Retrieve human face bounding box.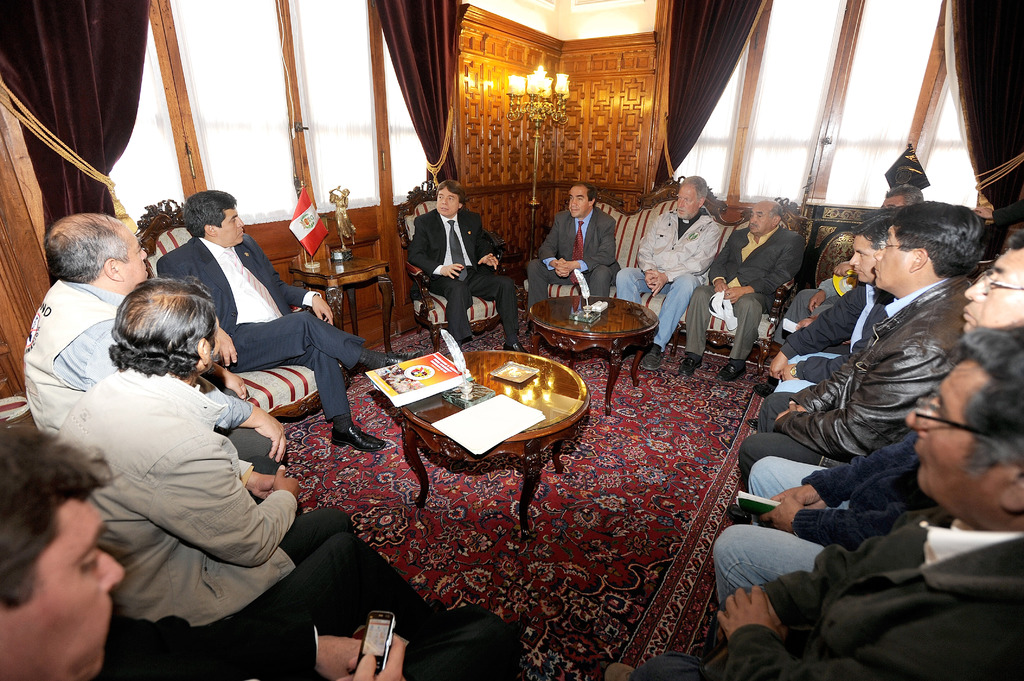
Bounding box: Rect(747, 203, 771, 237).
